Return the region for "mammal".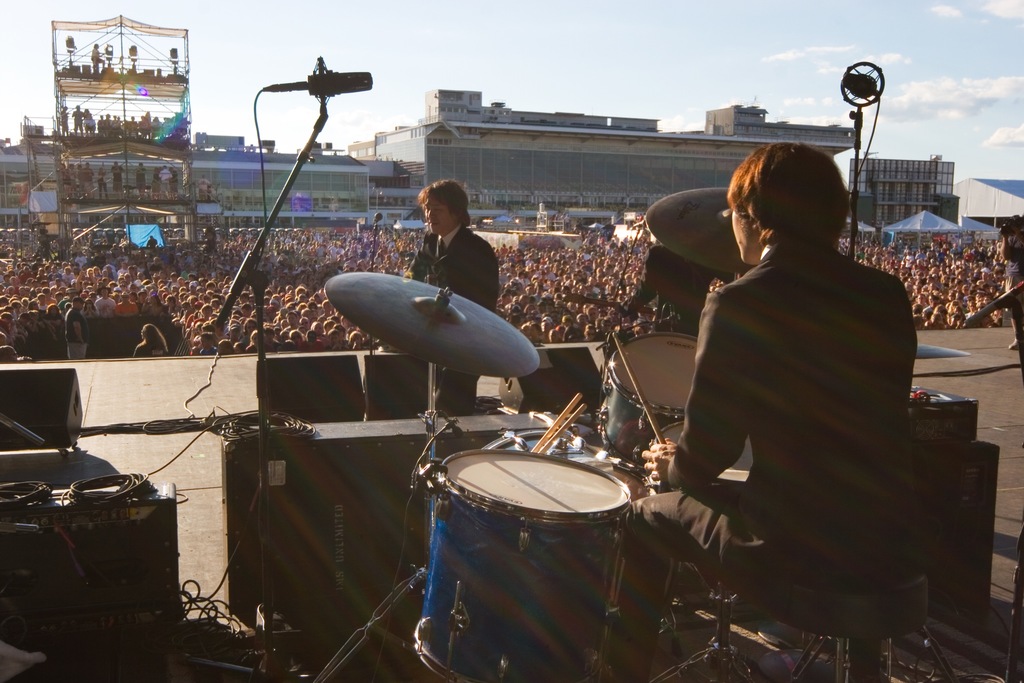
bbox=[70, 165, 75, 198].
